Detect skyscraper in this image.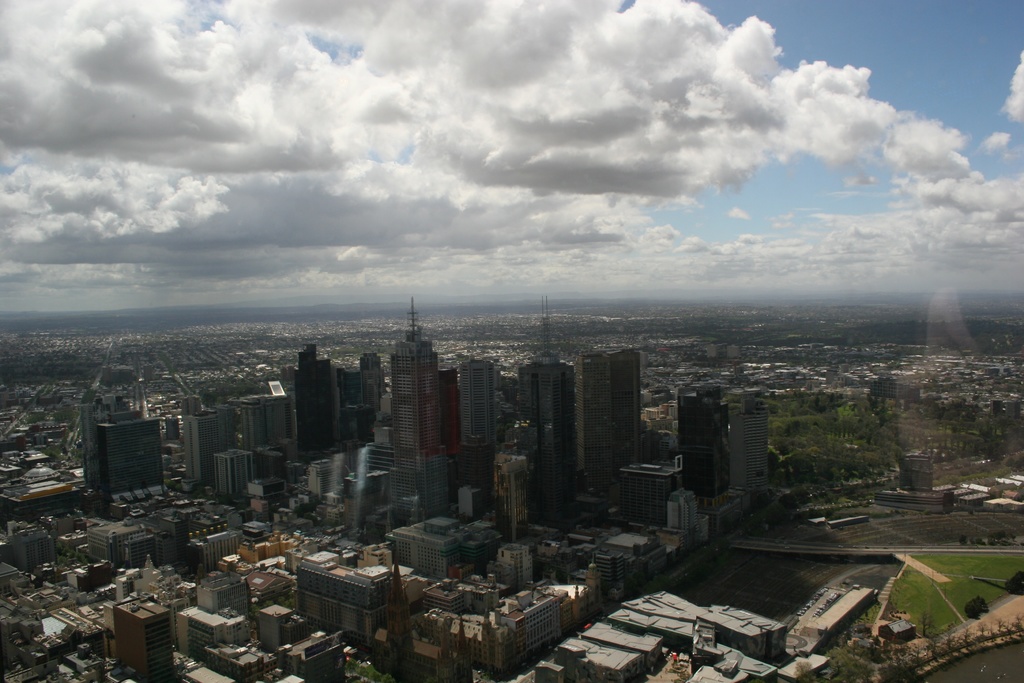
Detection: detection(726, 398, 769, 499).
